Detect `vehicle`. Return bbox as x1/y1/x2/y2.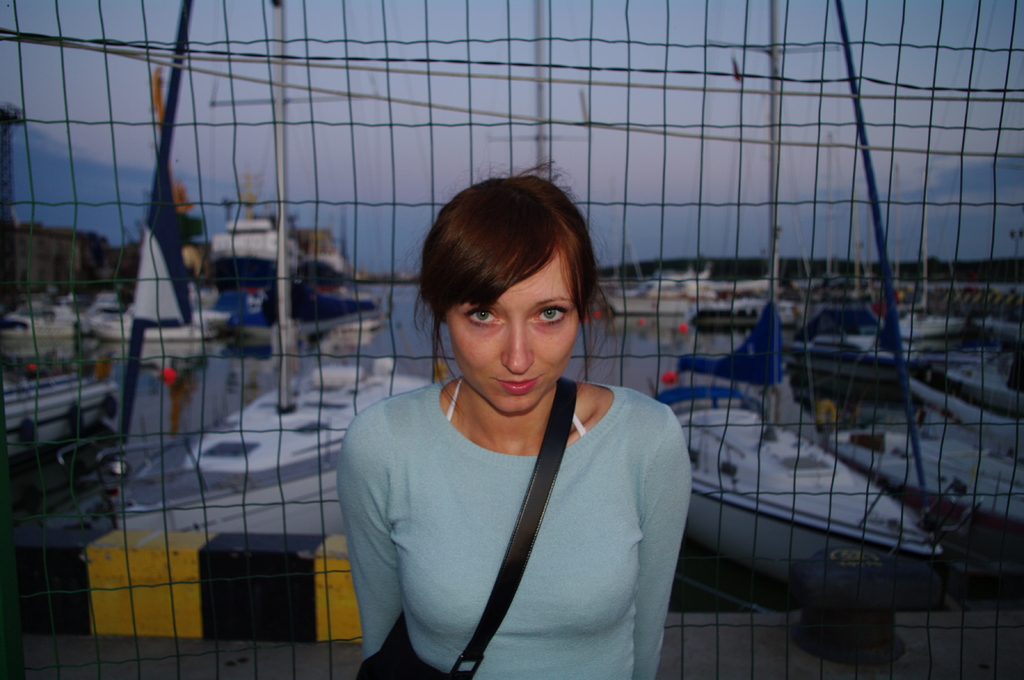
134/353/441/513.
